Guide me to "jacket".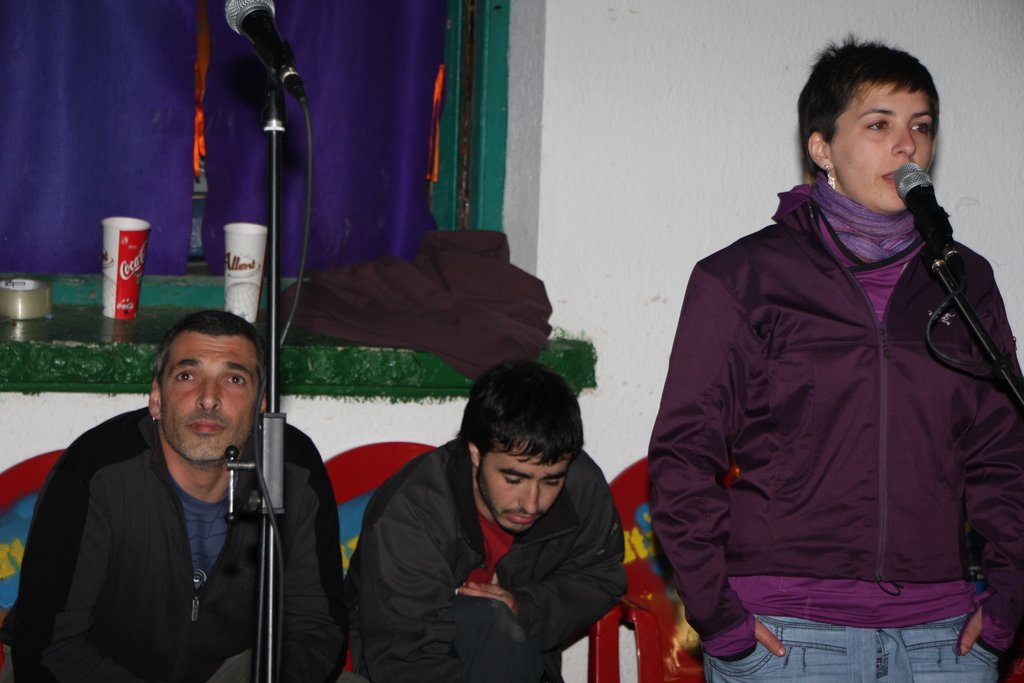
Guidance: <box>645,183,1023,643</box>.
